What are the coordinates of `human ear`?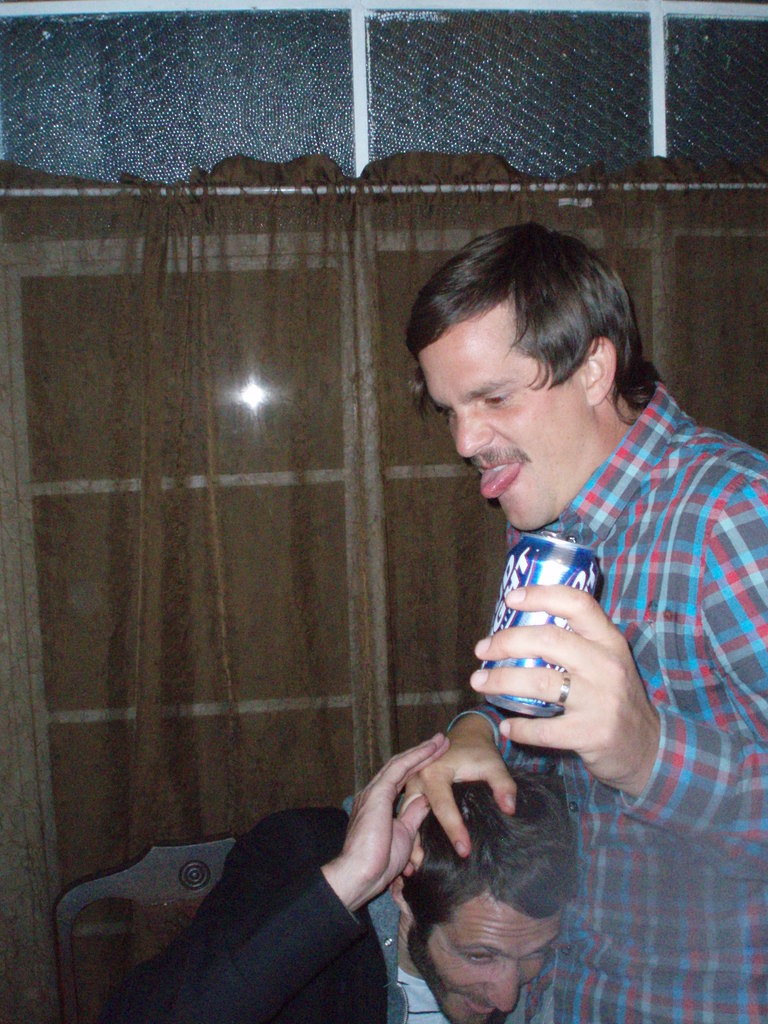
bbox(585, 340, 615, 406).
